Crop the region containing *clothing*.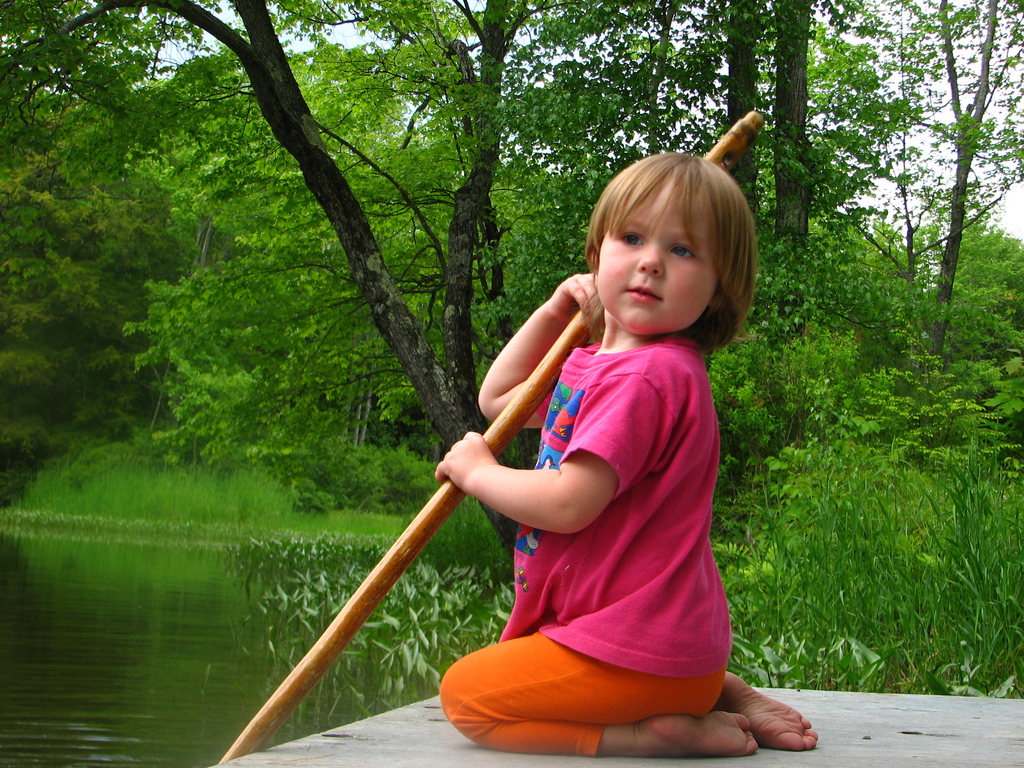
Crop region: box(462, 284, 758, 723).
